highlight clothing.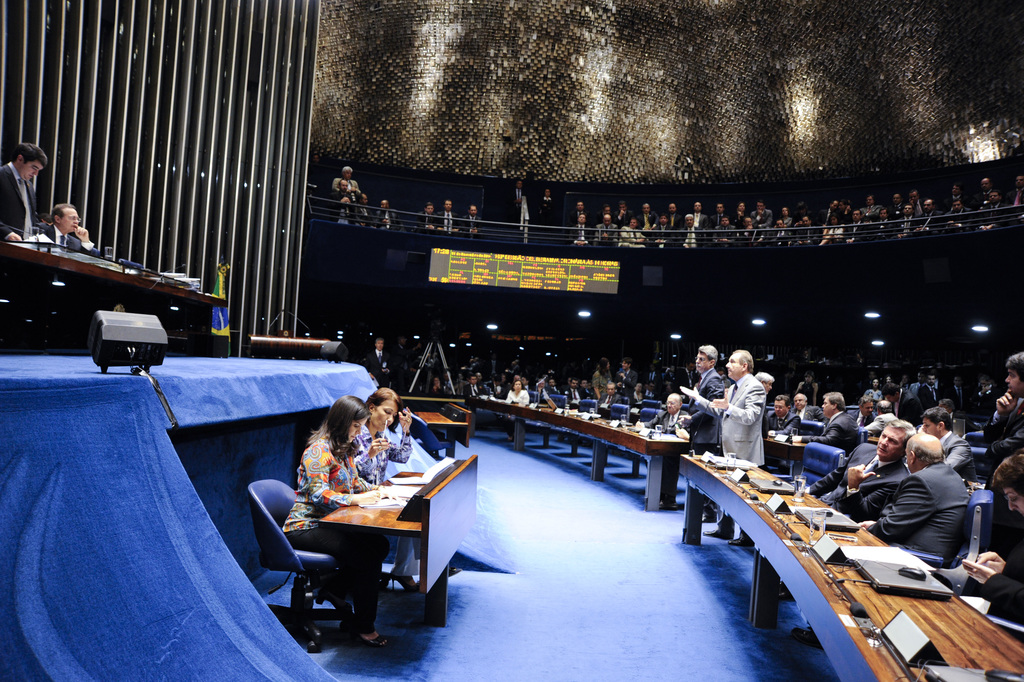
Highlighted region: rect(877, 446, 963, 557).
